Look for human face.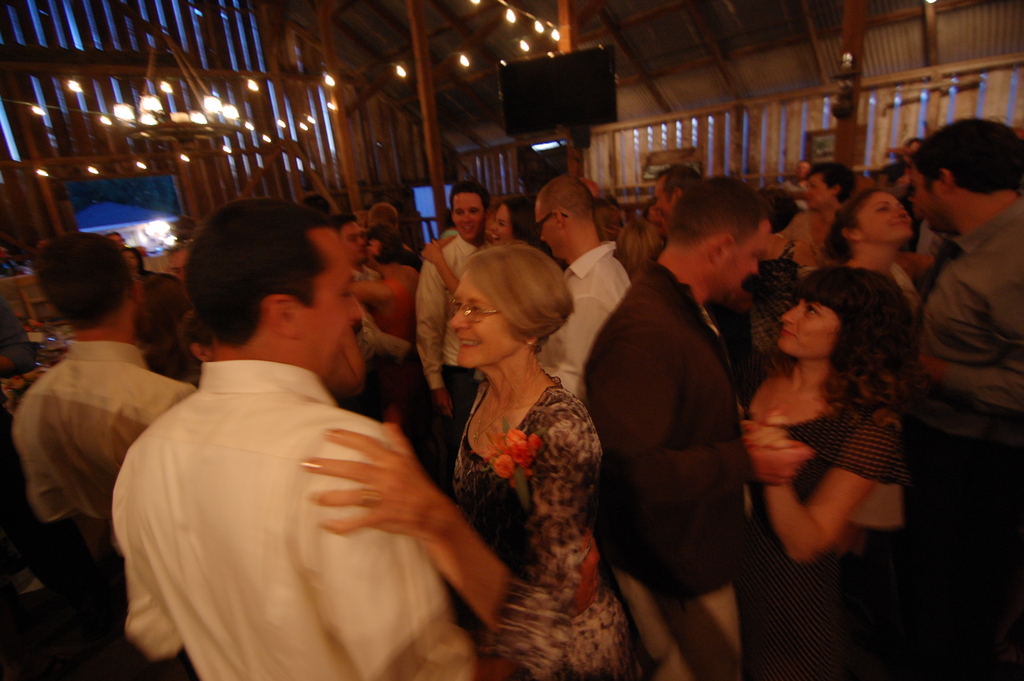
Found: <bbox>449, 275, 520, 370</bbox>.
